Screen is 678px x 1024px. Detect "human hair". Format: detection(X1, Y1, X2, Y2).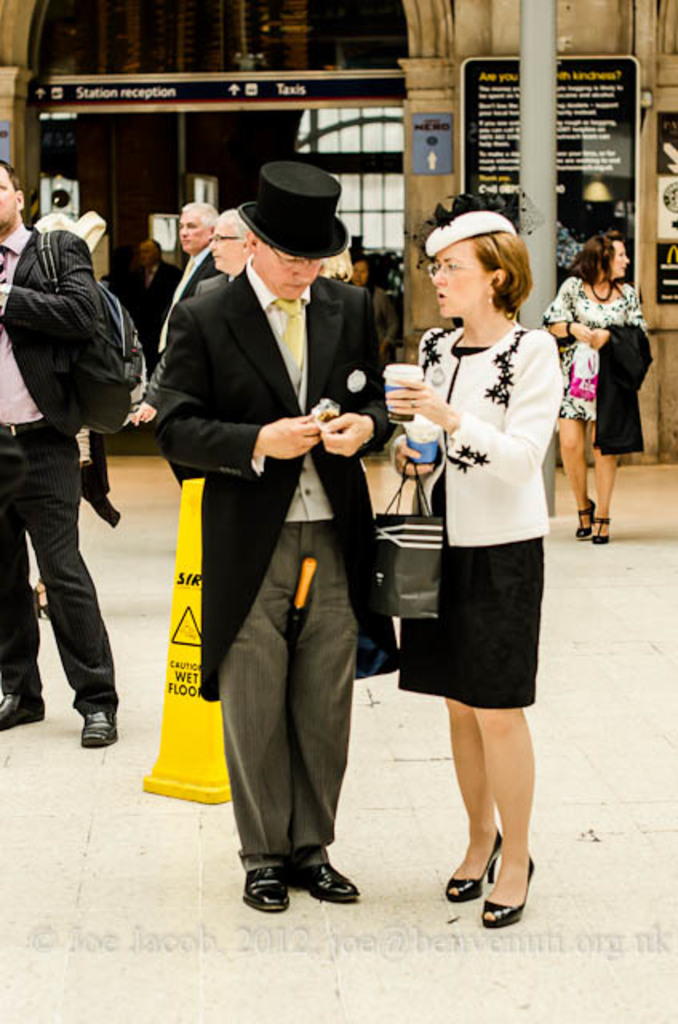
detection(177, 200, 214, 226).
